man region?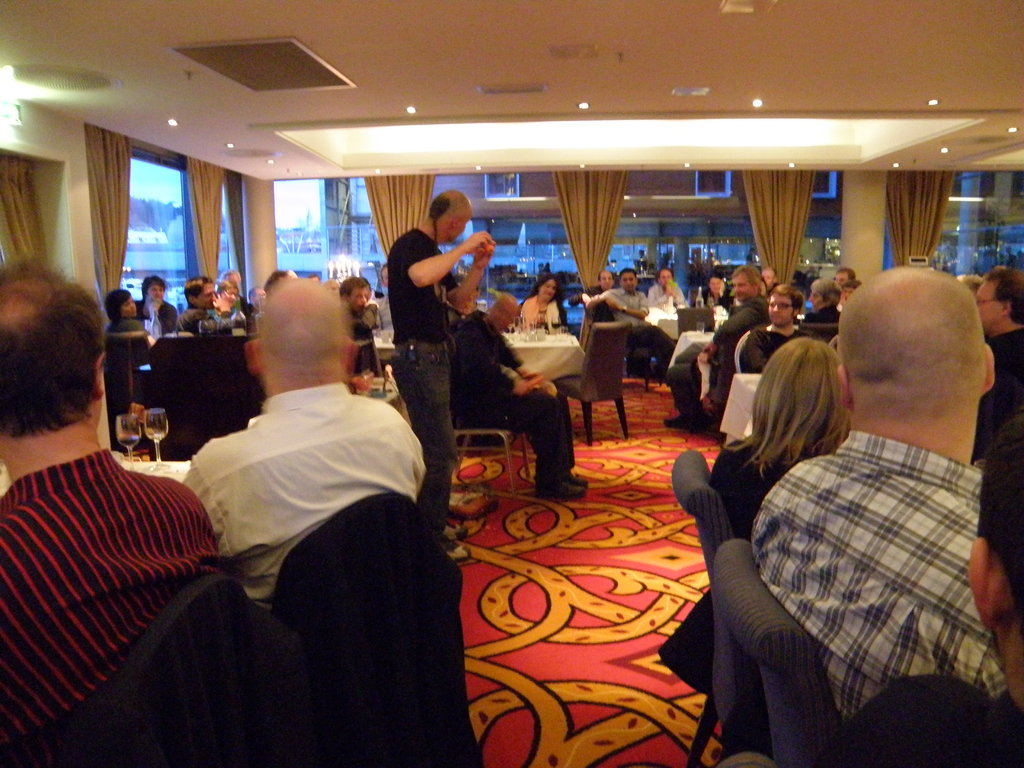
{"left": 179, "top": 273, "right": 426, "bottom": 609}
